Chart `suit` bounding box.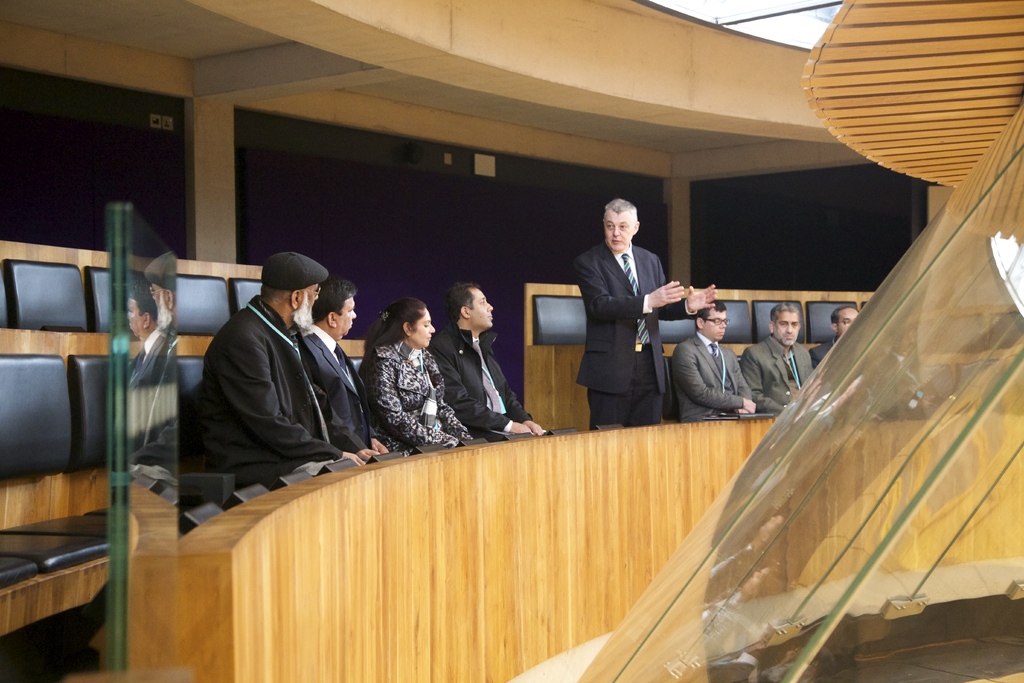
Charted: crop(668, 338, 749, 420).
